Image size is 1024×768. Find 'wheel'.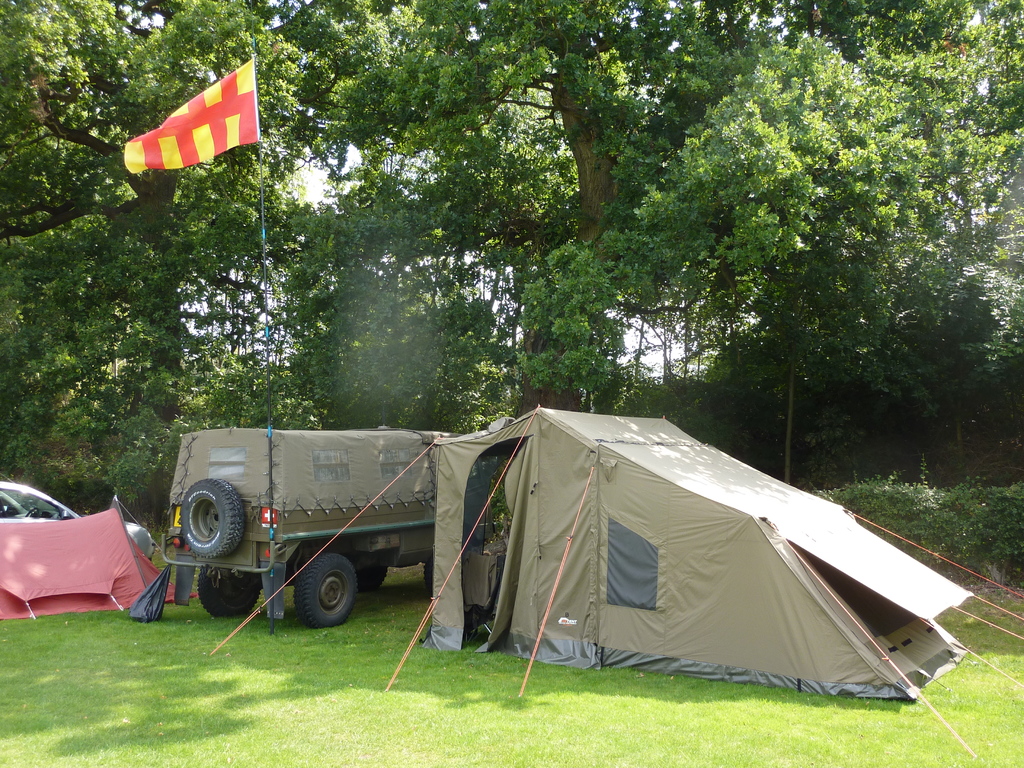
(x1=25, y1=507, x2=38, y2=515).
